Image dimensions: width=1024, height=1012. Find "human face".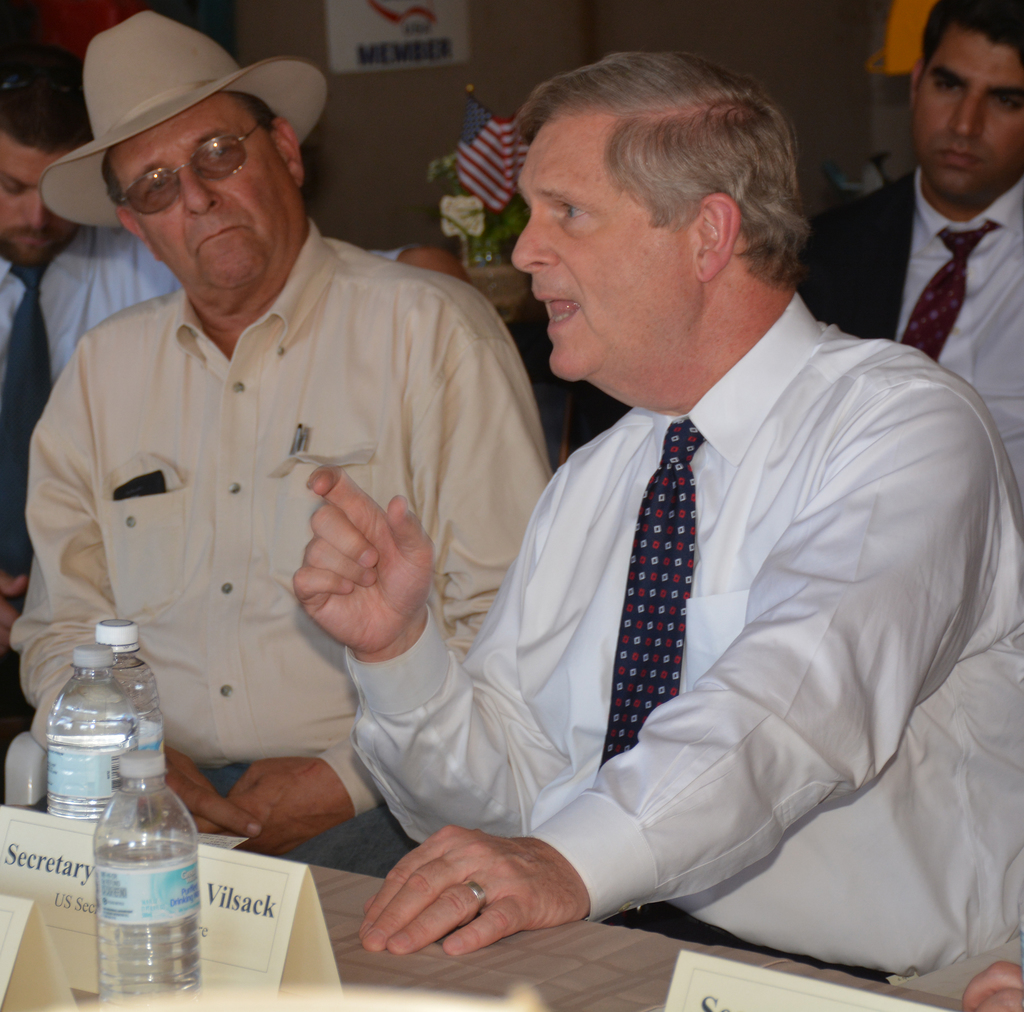
crop(115, 88, 295, 307).
